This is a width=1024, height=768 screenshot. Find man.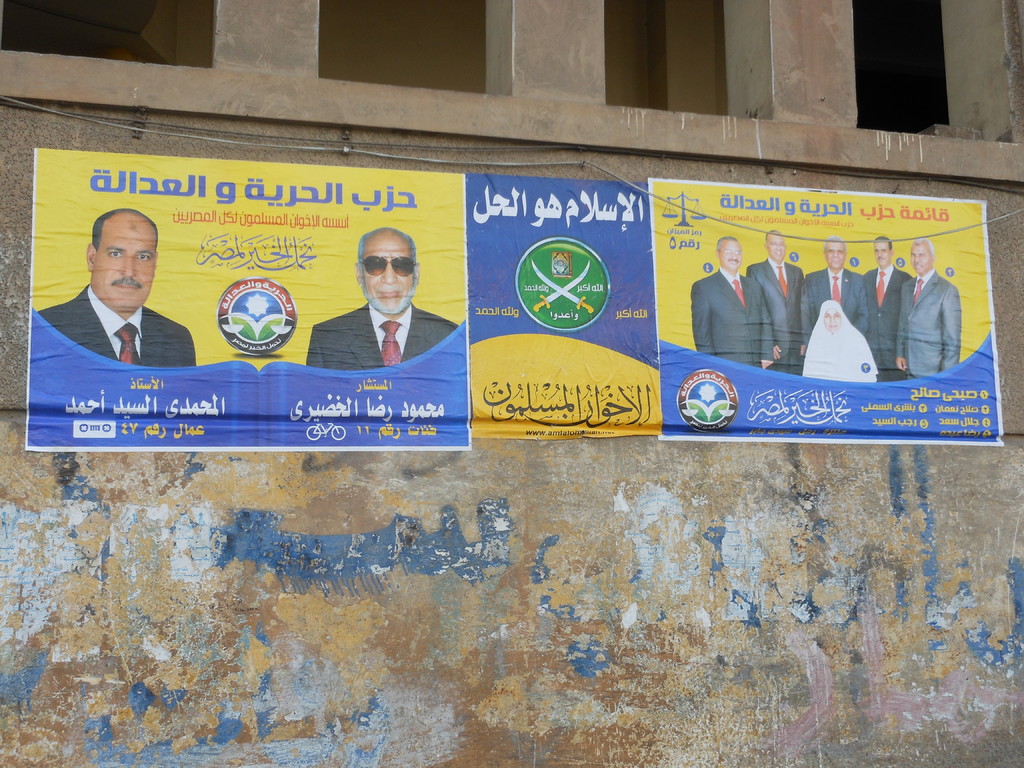
Bounding box: 899:237:963:380.
